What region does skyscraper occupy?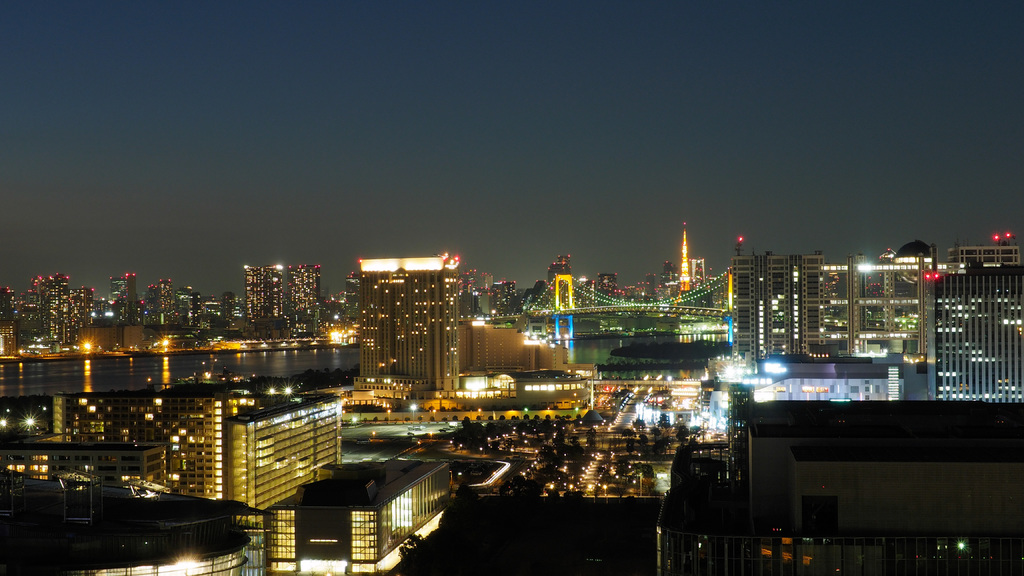
{"x1": 261, "y1": 452, "x2": 452, "y2": 575}.
